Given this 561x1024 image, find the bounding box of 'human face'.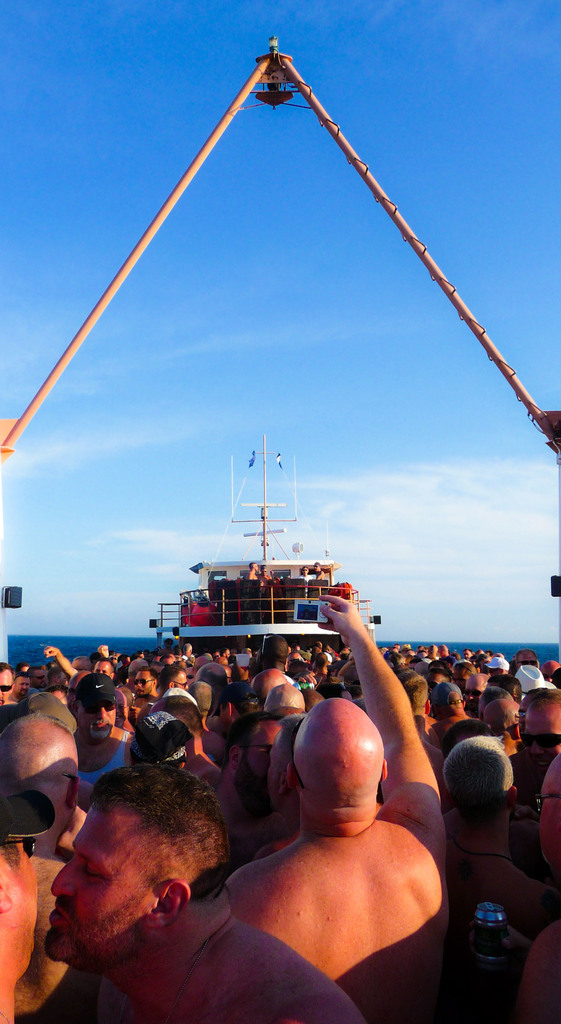
left=468, top=671, right=480, bottom=709.
